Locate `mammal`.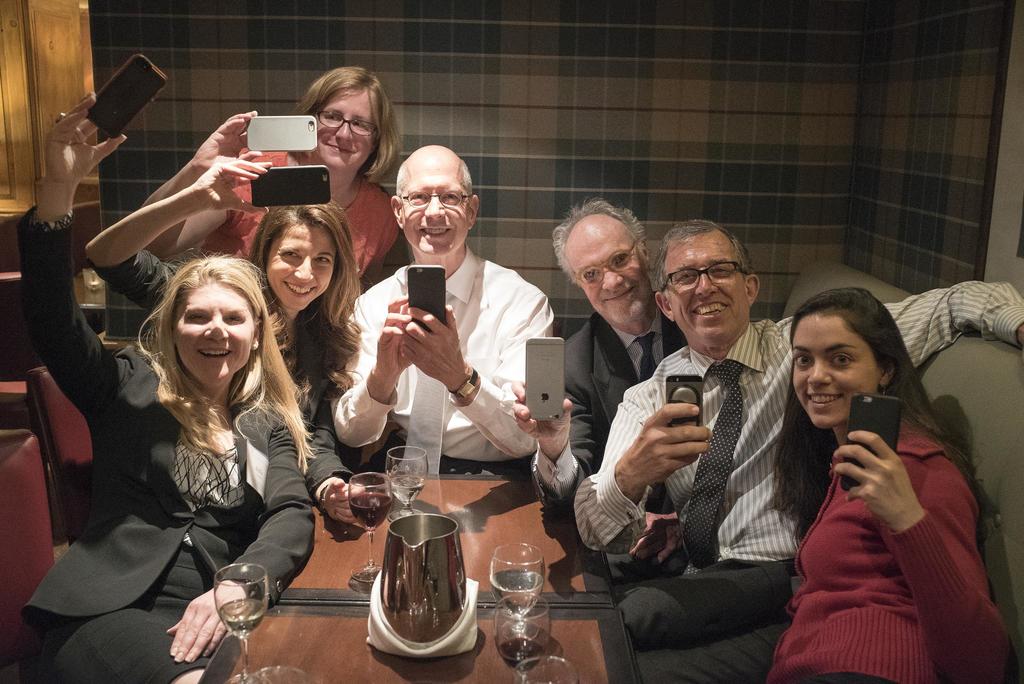
Bounding box: bbox=(18, 91, 316, 683).
